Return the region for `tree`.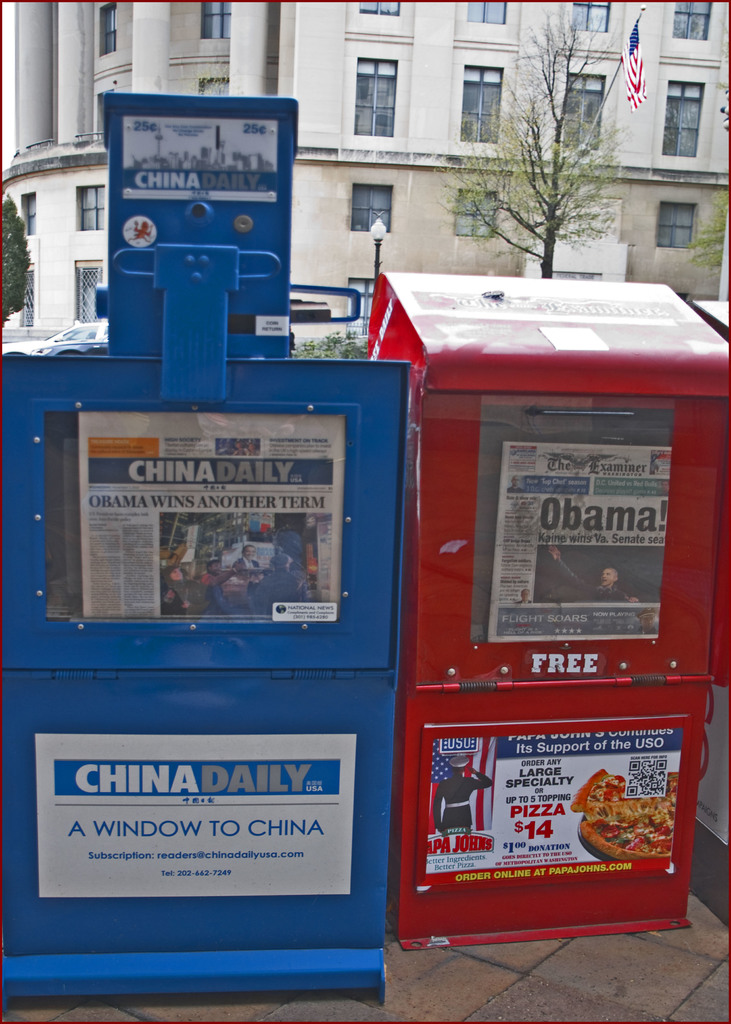
(682, 177, 730, 269).
